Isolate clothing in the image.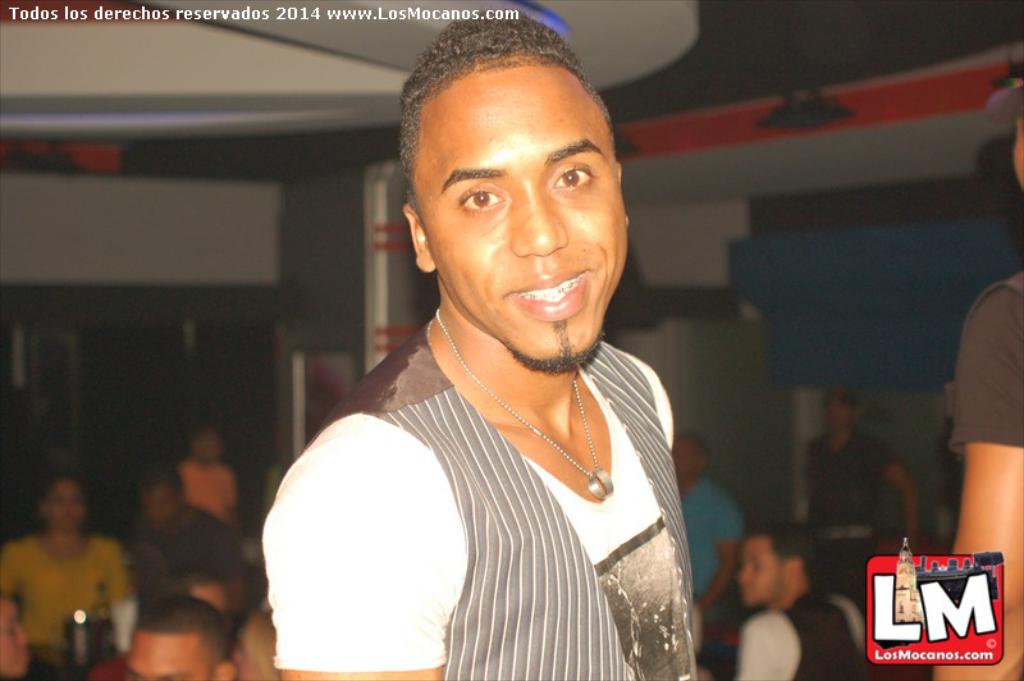
Isolated region: [678, 480, 733, 597].
